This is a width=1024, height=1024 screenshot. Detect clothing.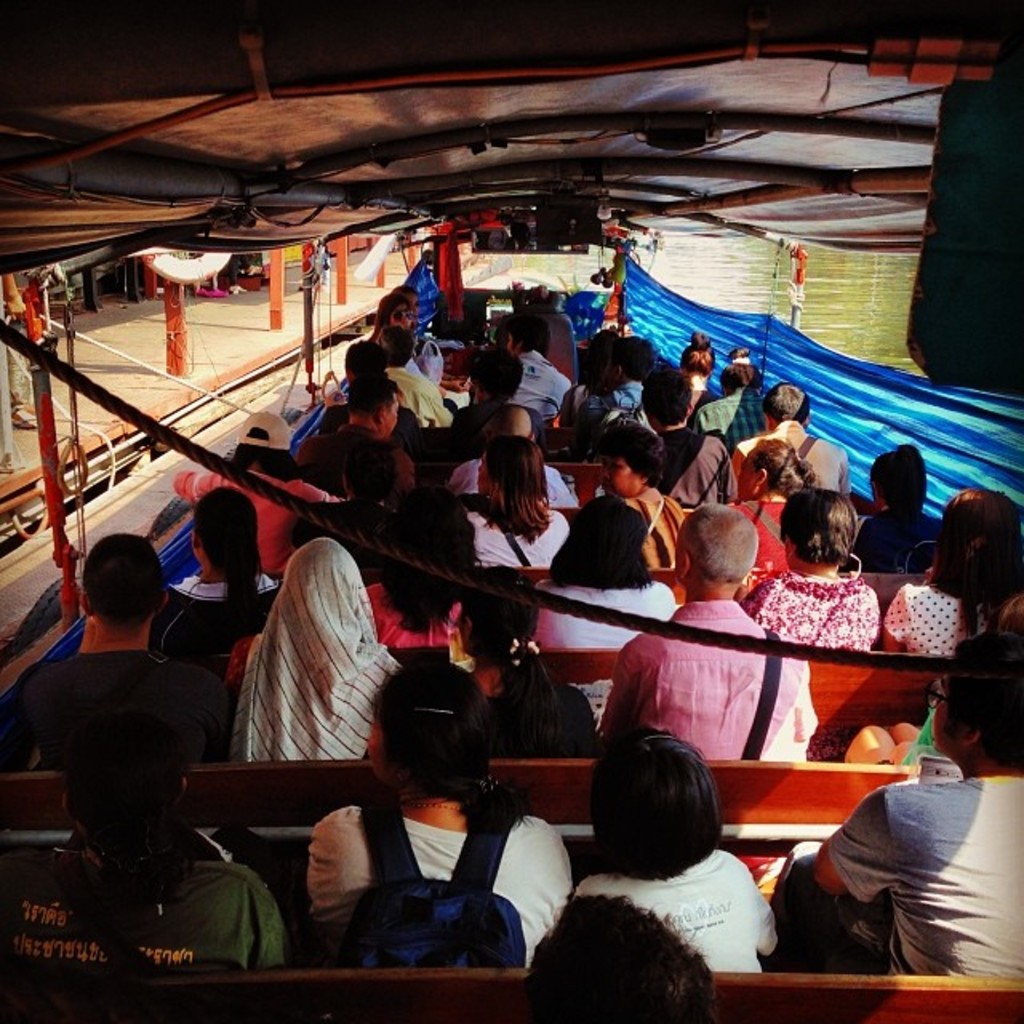
Rect(776, 779, 1022, 990).
